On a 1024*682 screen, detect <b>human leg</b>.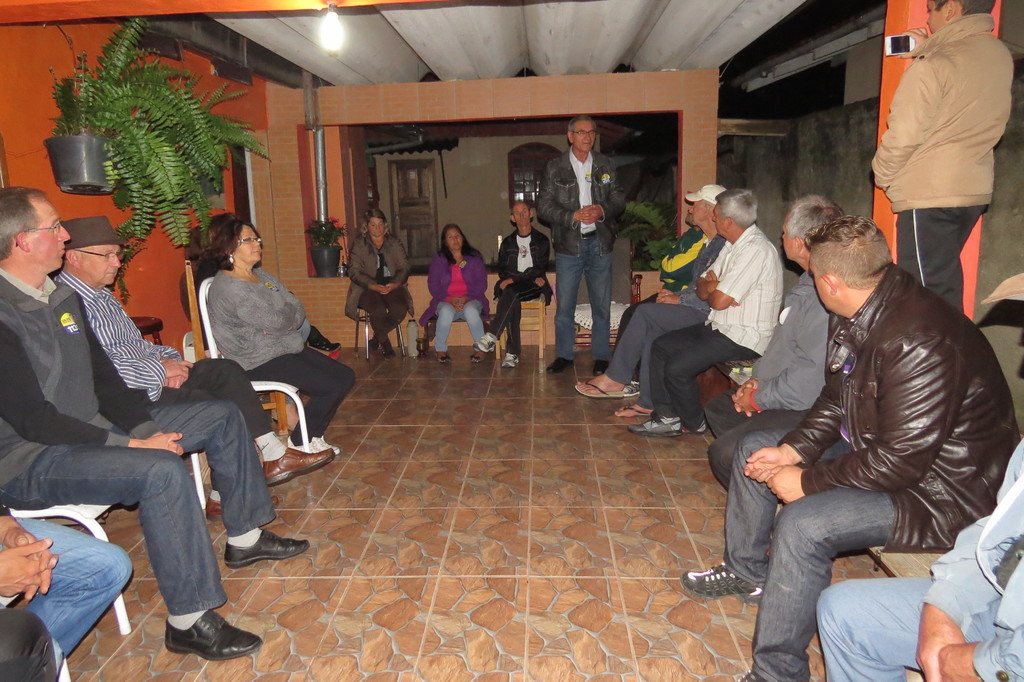
(479,286,534,343).
